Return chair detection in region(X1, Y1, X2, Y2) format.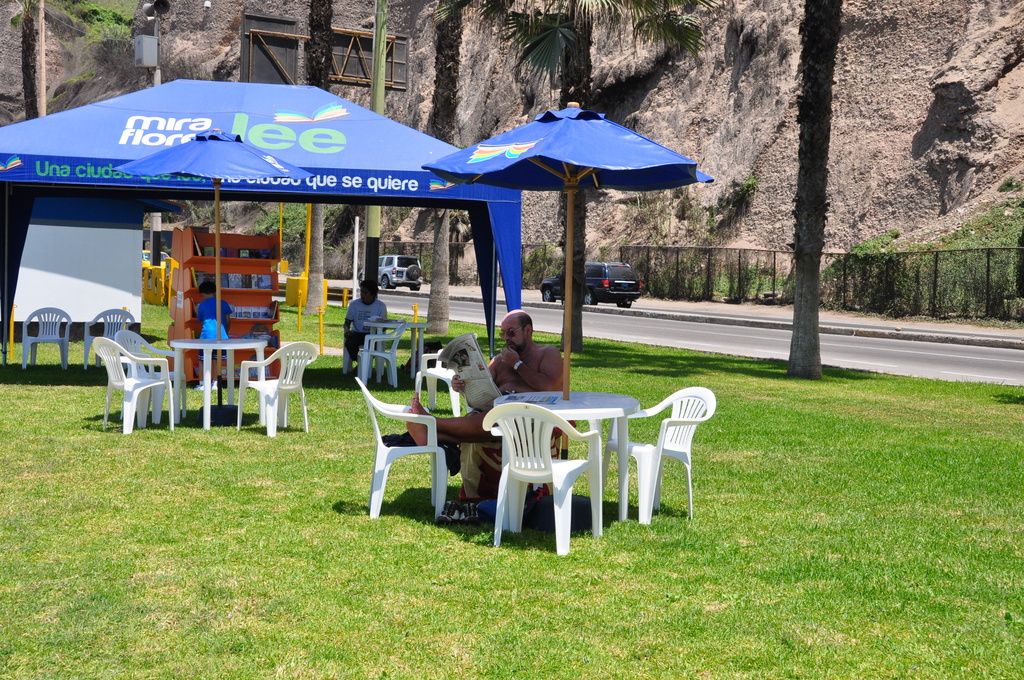
region(237, 343, 321, 434).
